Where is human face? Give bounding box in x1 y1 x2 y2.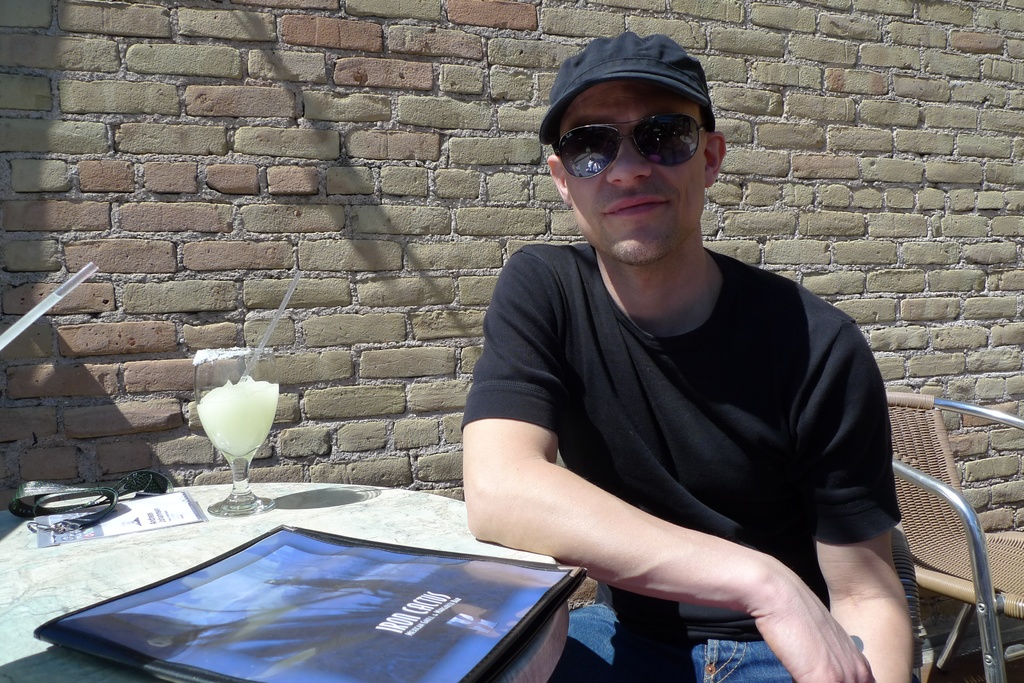
566 76 707 259.
